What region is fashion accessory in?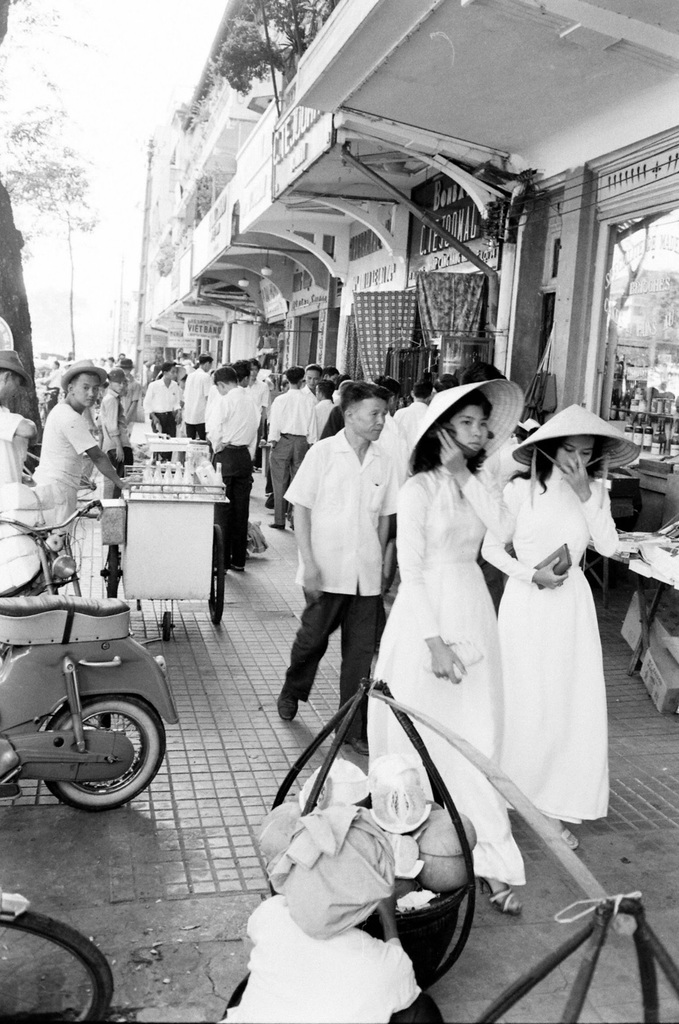
268 522 284 529.
